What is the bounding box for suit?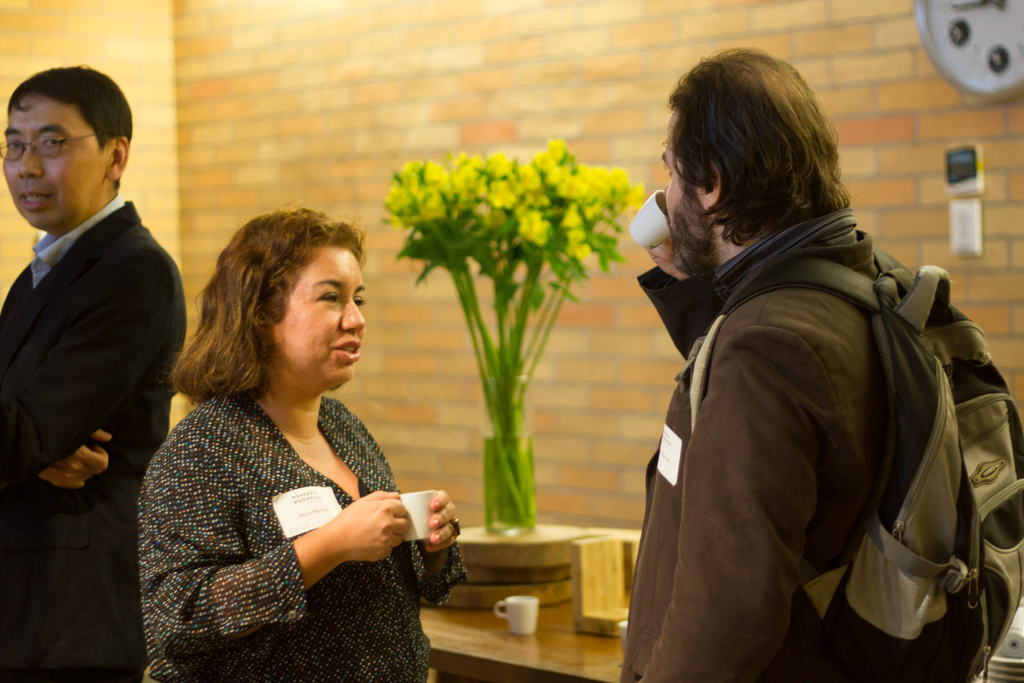
0, 202, 188, 682.
